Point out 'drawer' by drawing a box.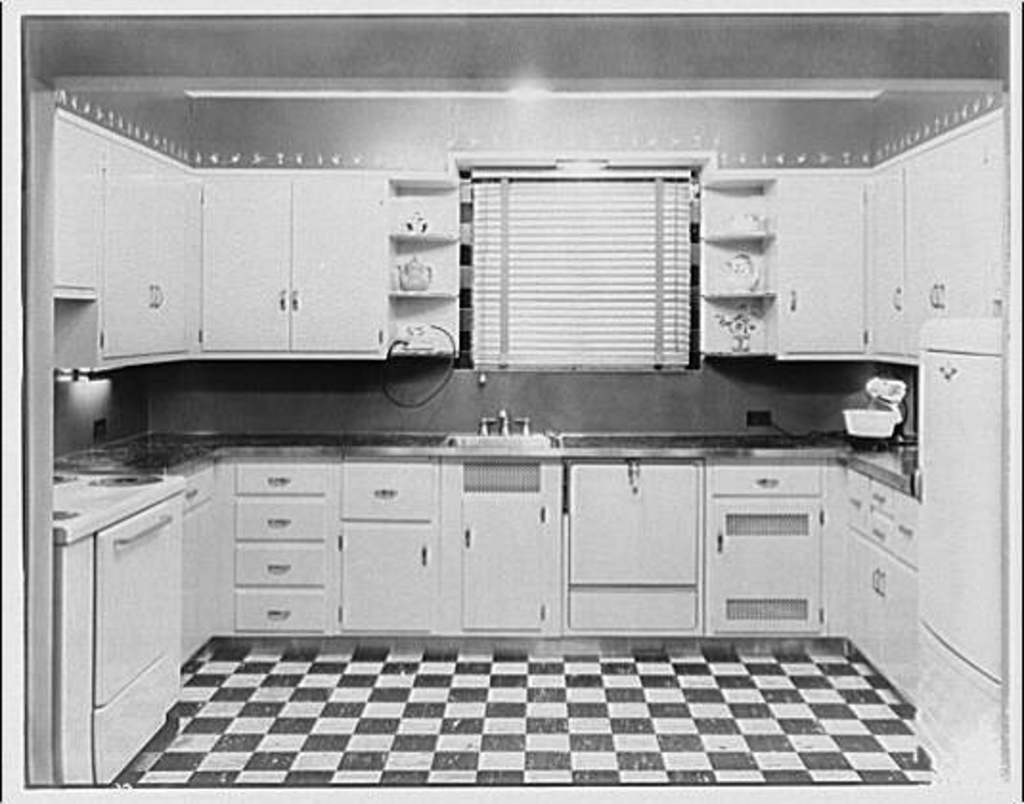
[339, 463, 438, 519].
